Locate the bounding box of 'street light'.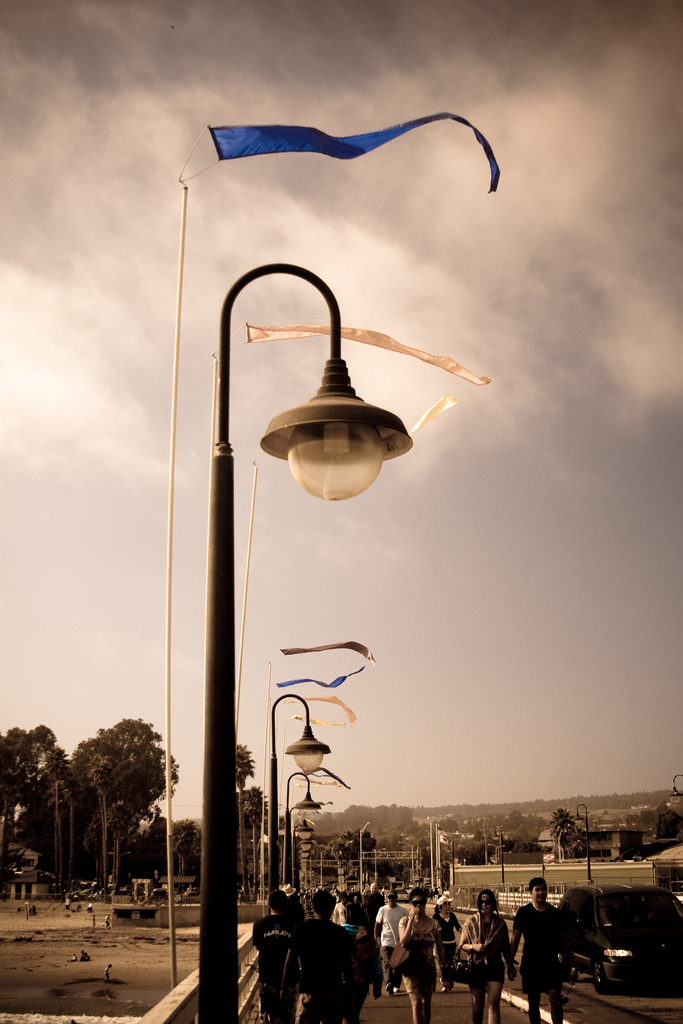
Bounding box: [286,764,325,888].
